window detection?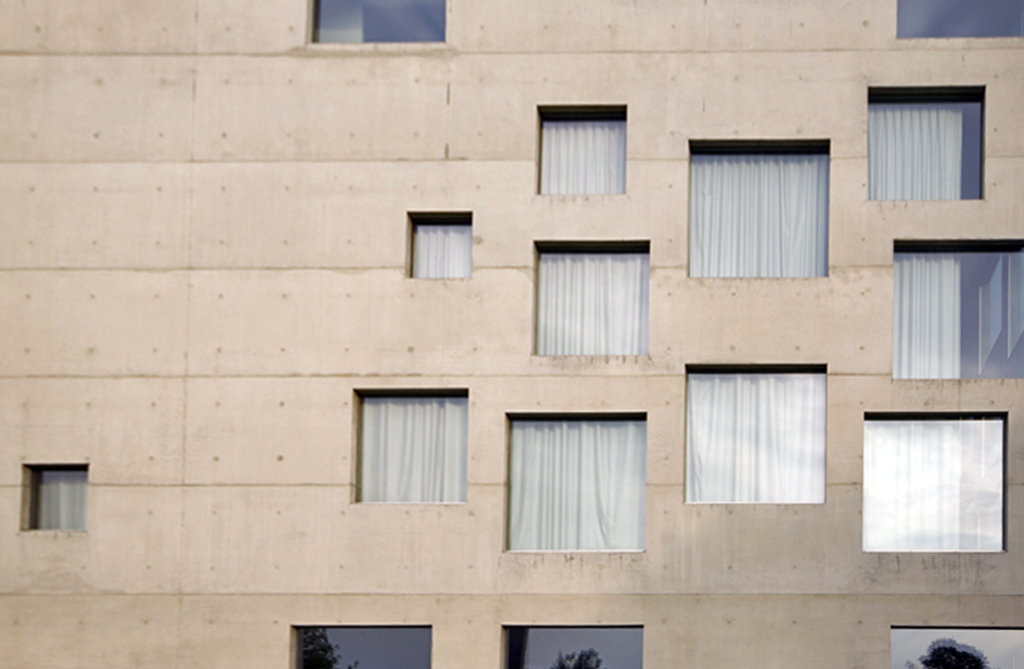
<box>865,87,983,201</box>
